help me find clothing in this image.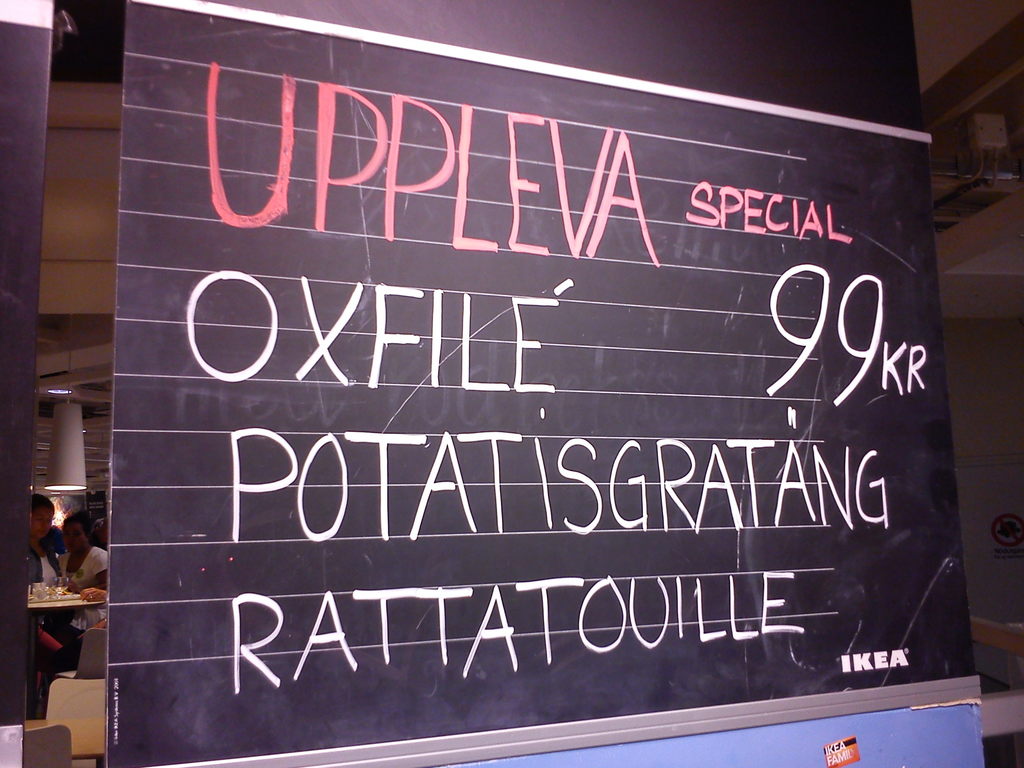
Found it: (left=28, top=545, right=83, bottom=706).
